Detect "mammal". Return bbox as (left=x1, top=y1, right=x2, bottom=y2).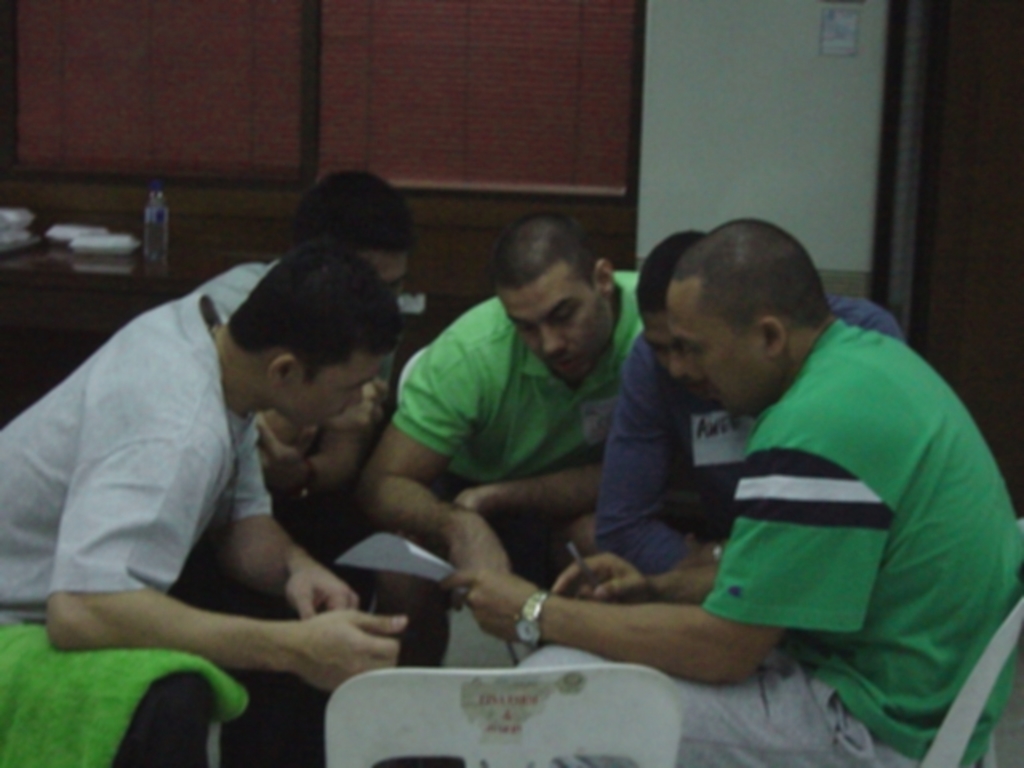
(left=360, top=213, right=653, bottom=678).
